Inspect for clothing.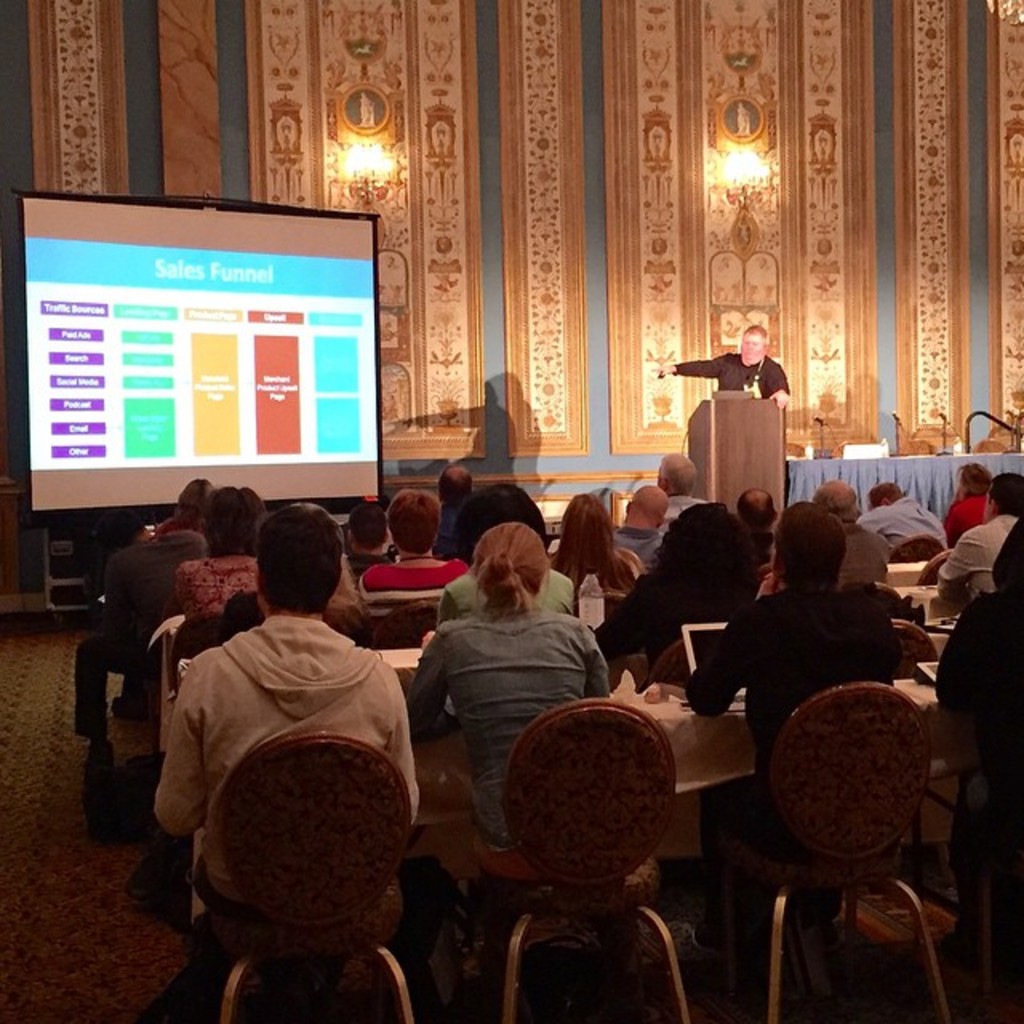
Inspection: bbox(152, 555, 270, 653).
